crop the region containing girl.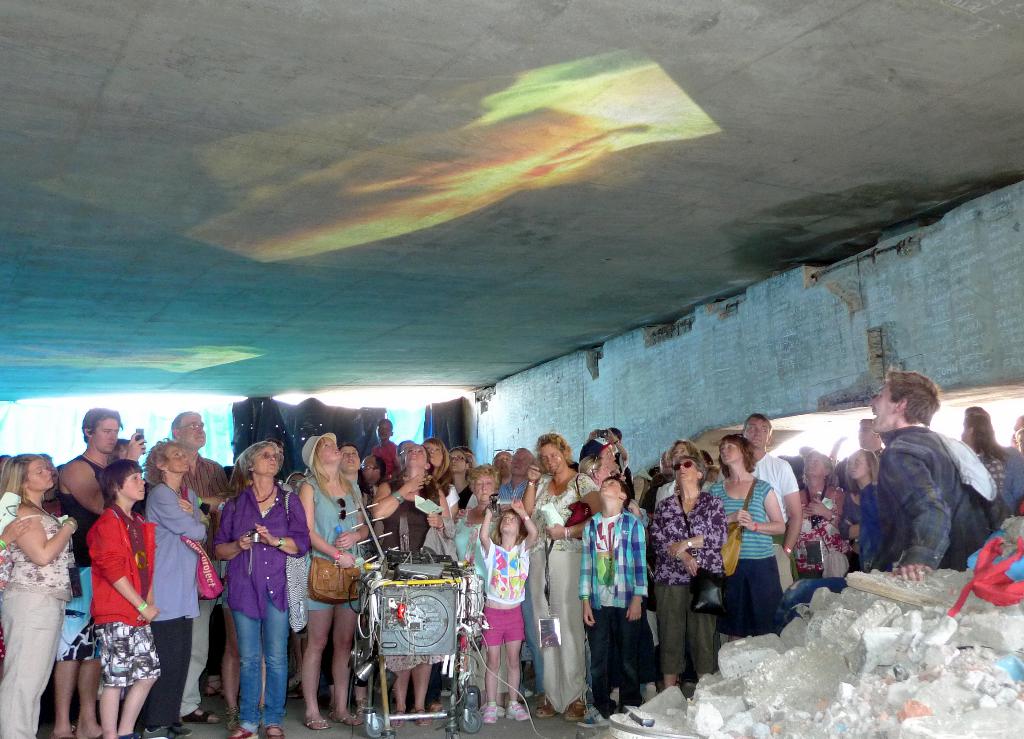
Crop region: bbox=[423, 435, 461, 719].
